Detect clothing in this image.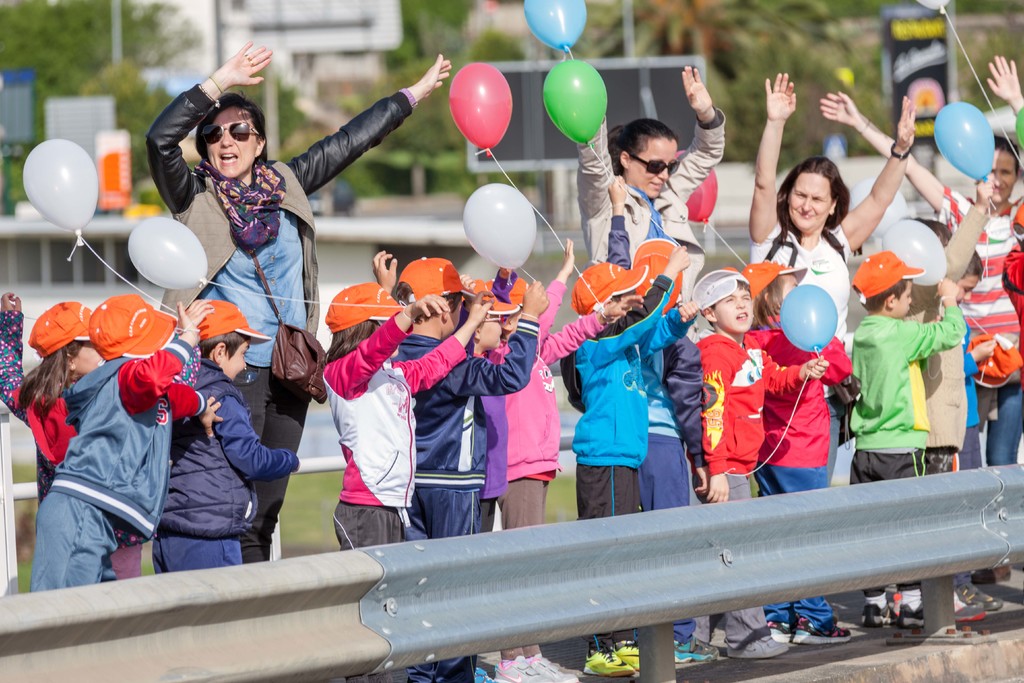
Detection: BBox(143, 89, 419, 557).
